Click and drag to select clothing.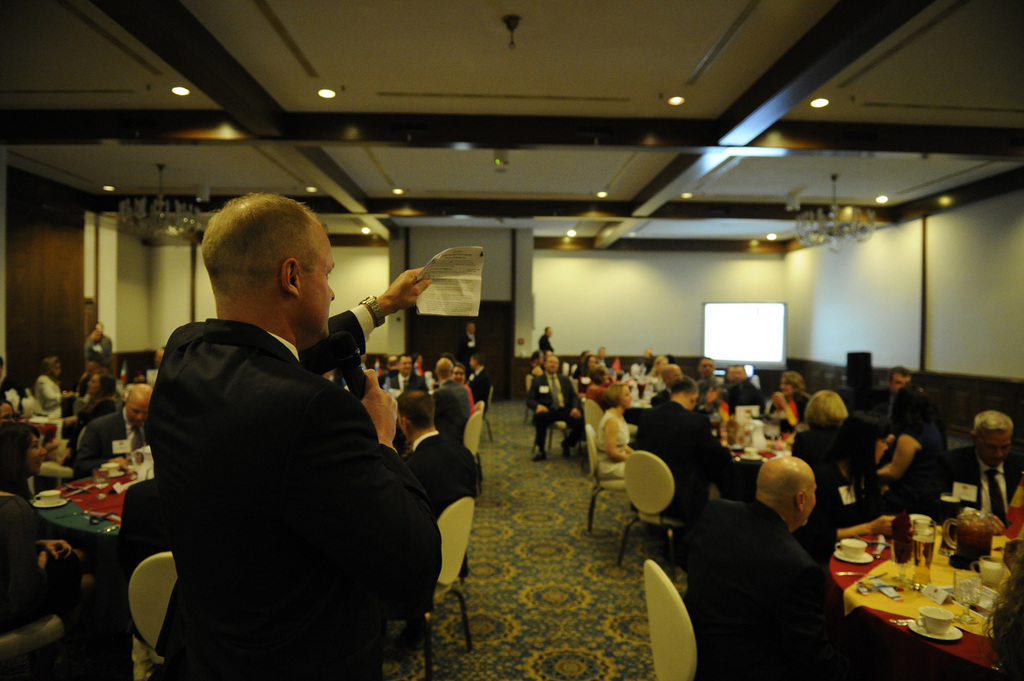
Selection: (72,406,151,476).
